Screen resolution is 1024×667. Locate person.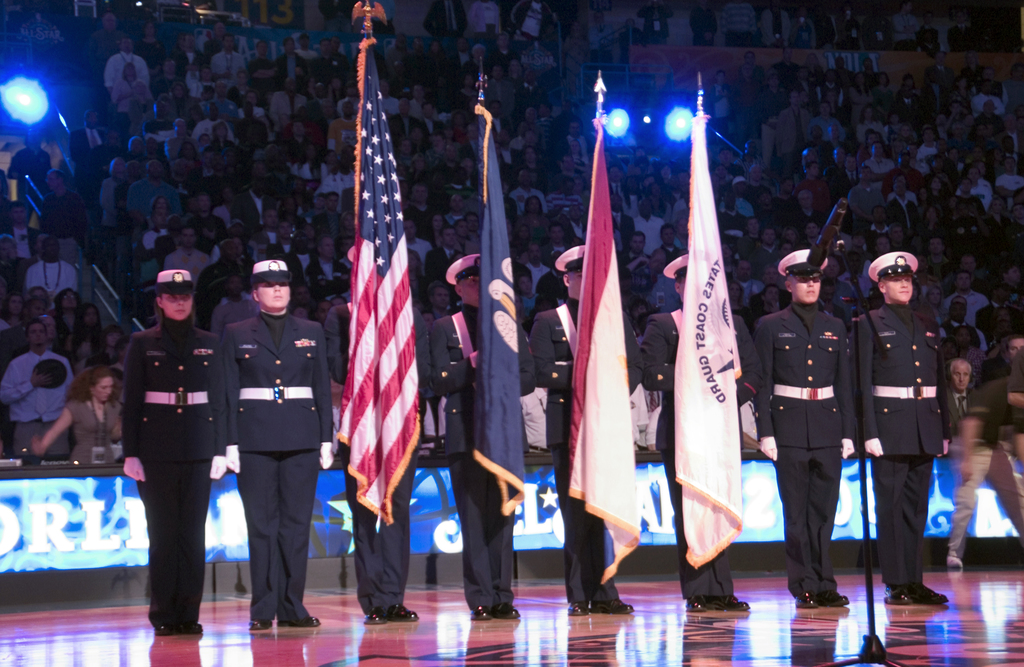
<bbox>544, 240, 641, 613</bbox>.
